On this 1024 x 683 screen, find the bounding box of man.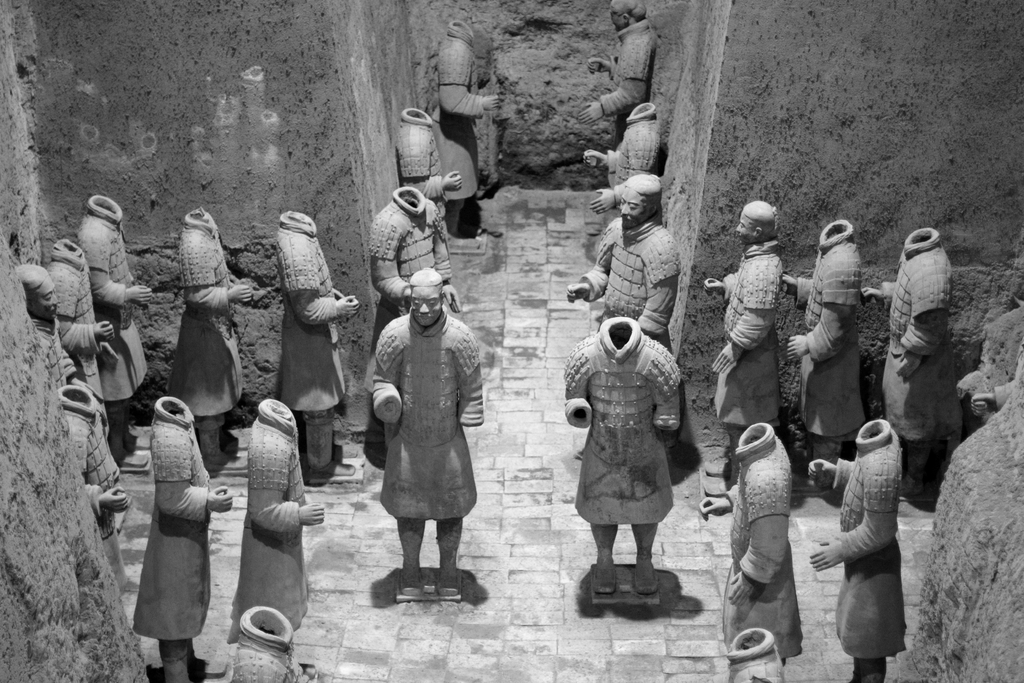
Bounding box: [left=22, top=262, right=95, bottom=388].
